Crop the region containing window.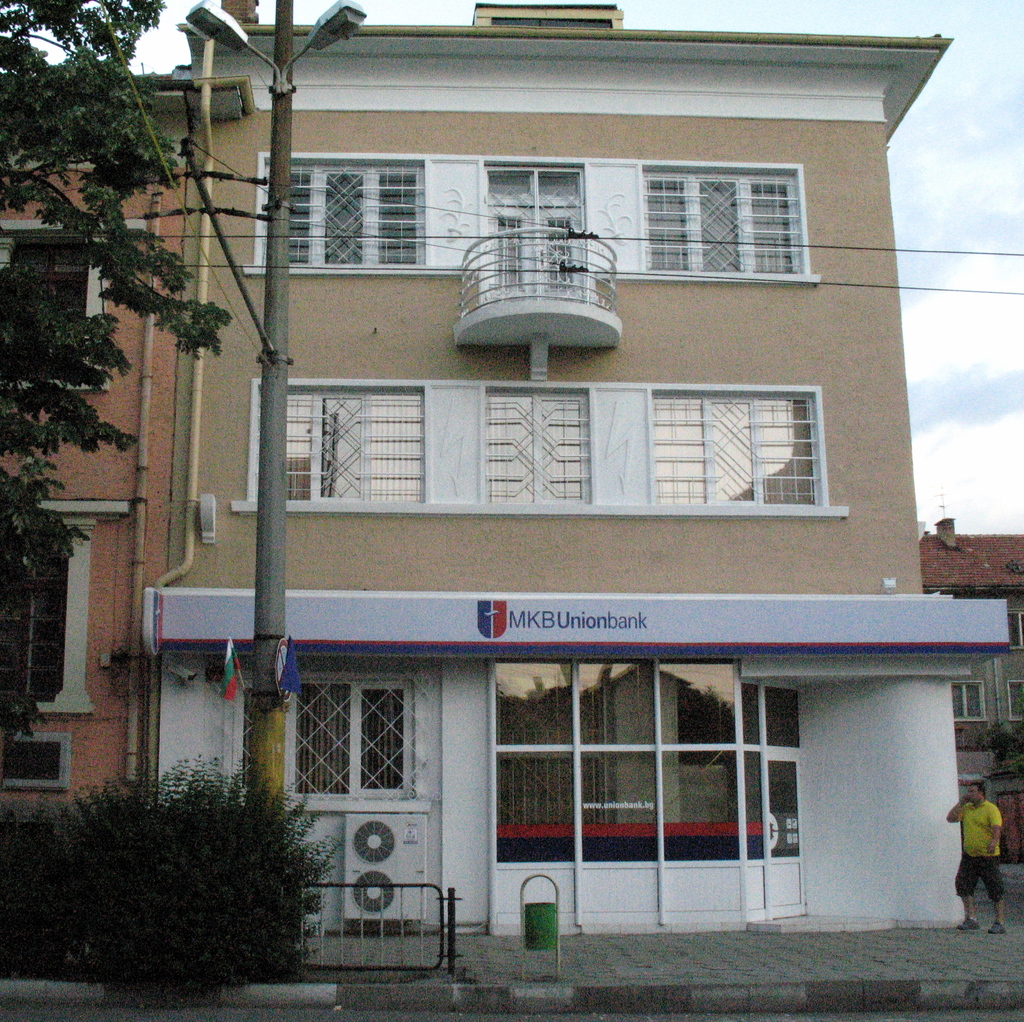
Crop region: <box>1004,615,1023,650</box>.
